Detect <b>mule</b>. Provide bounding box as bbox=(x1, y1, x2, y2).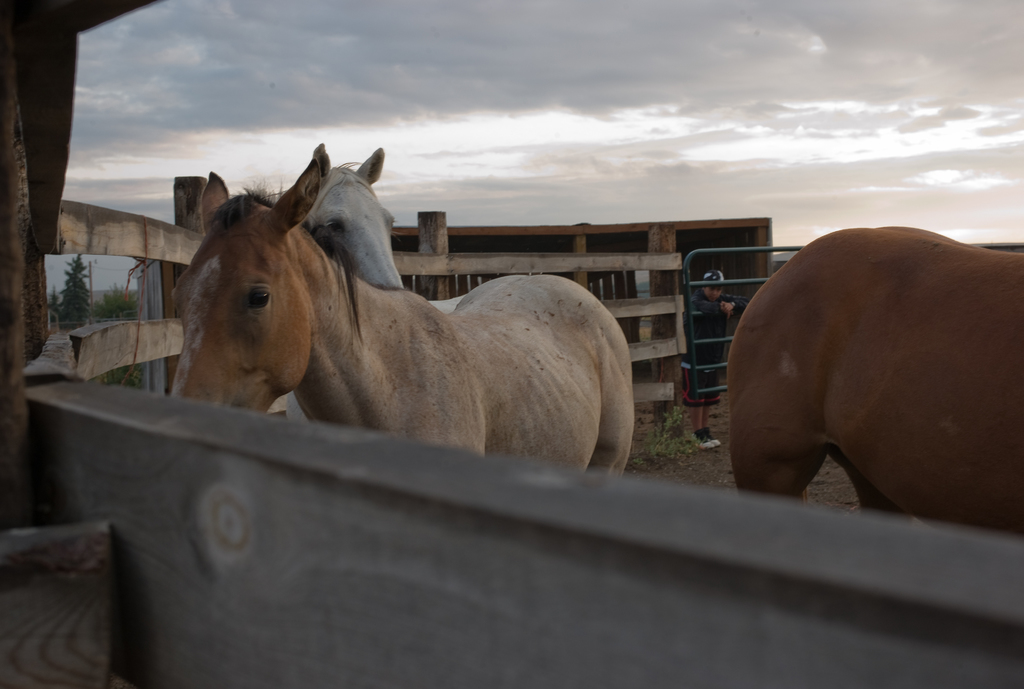
bbox=(165, 141, 634, 477).
